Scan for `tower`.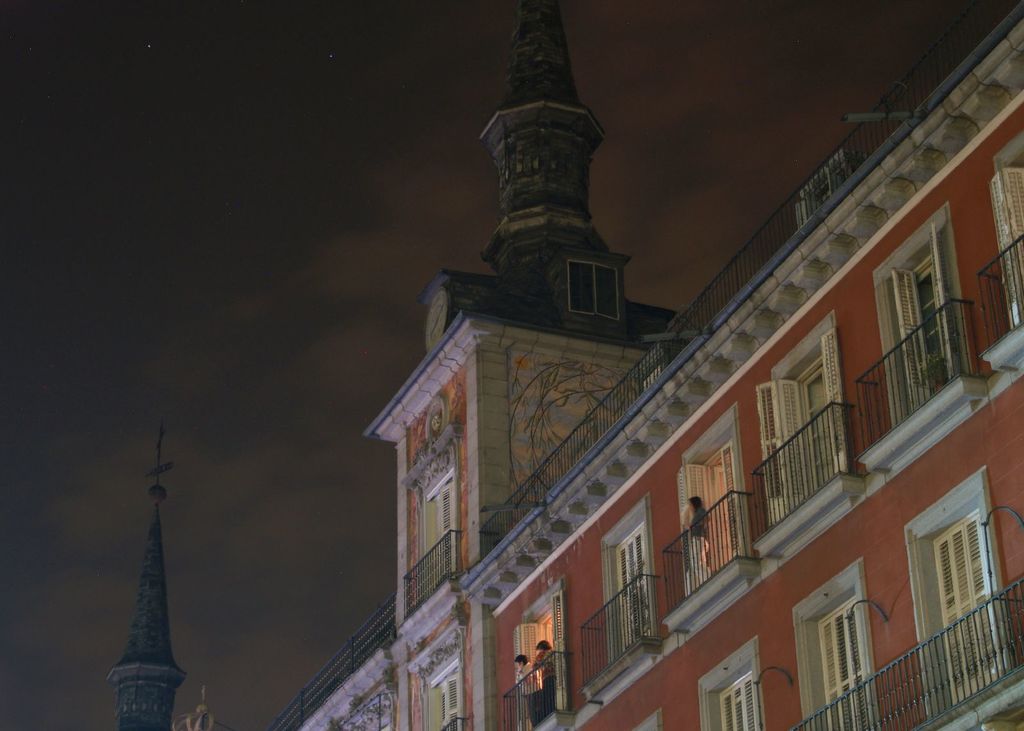
Scan result: crop(93, 413, 224, 730).
